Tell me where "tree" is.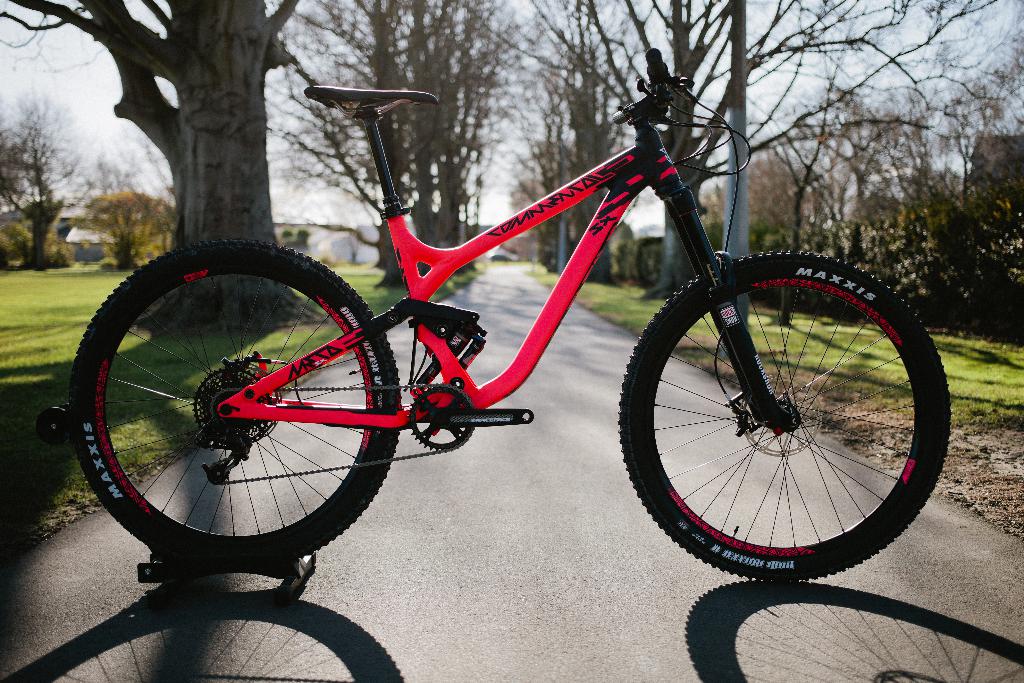
"tree" is at 86:129:190:270.
